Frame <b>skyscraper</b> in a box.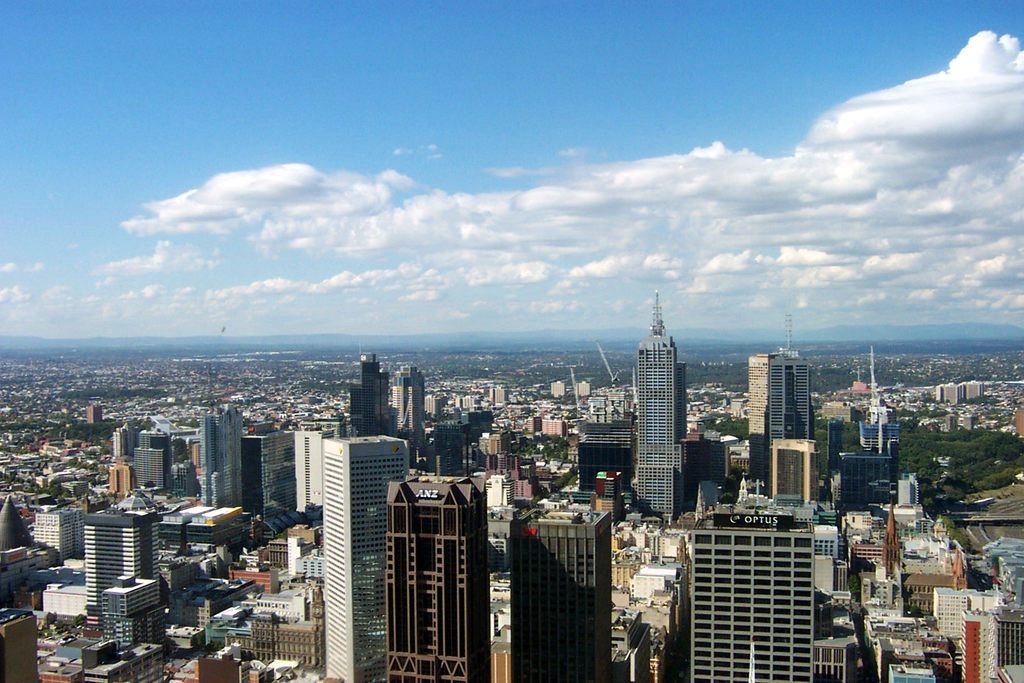
x1=833 y1=409 x2=900 y2=514.
